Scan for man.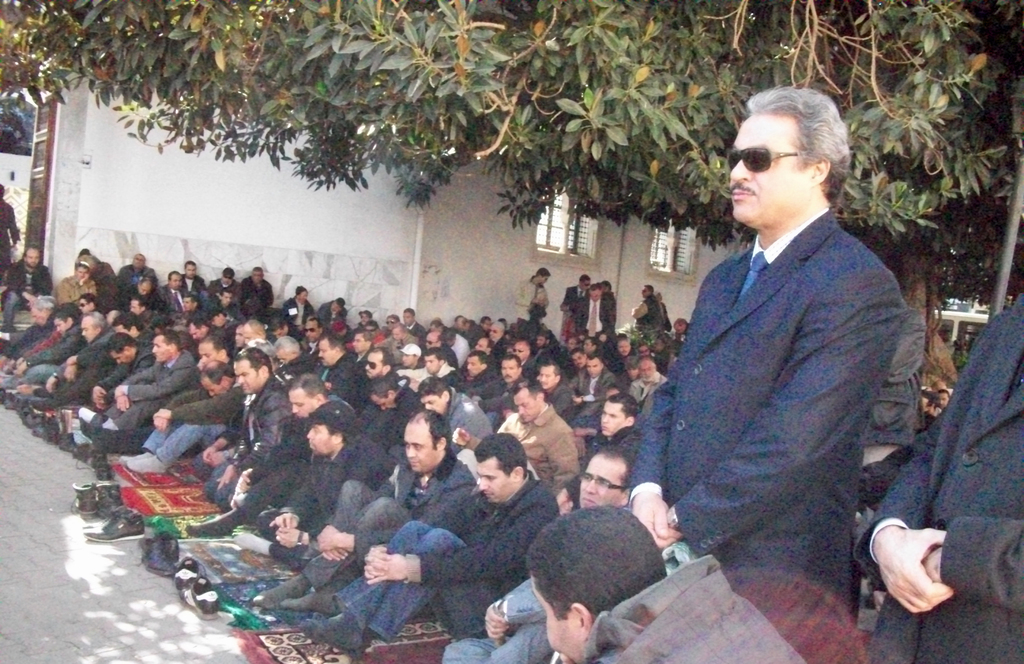
Scan result: <region>585, 394, 636, 453</region>.
